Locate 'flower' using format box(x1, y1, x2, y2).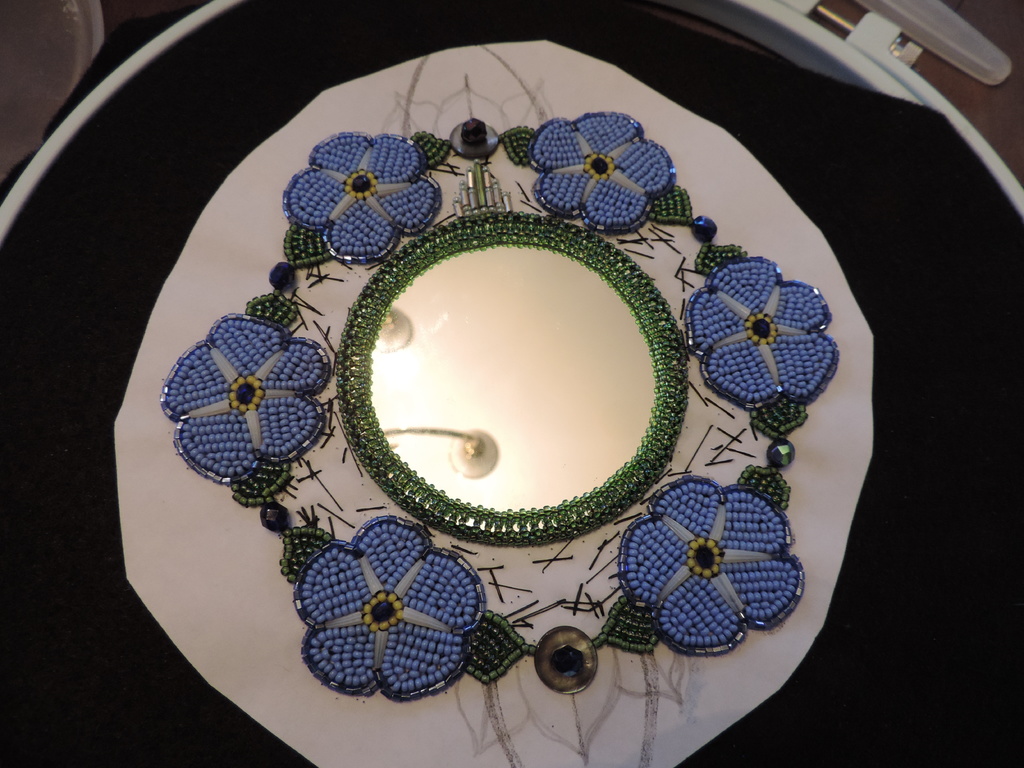
box(534, 110, 680, 237).
